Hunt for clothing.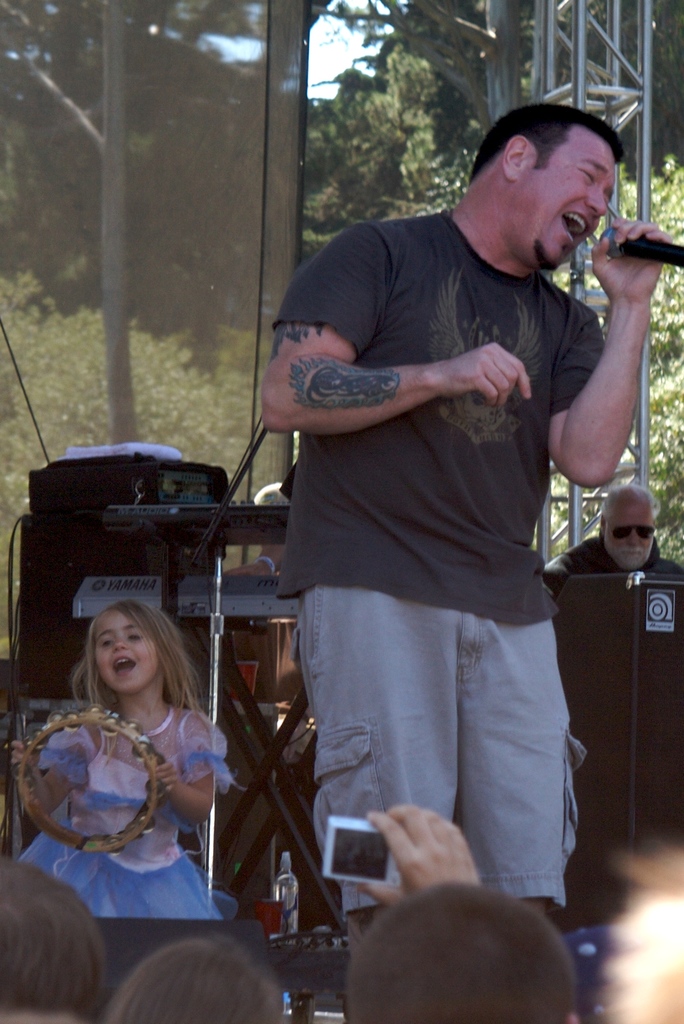
Hunted down at x1=25 y1=691 x2=234 y2=923.
